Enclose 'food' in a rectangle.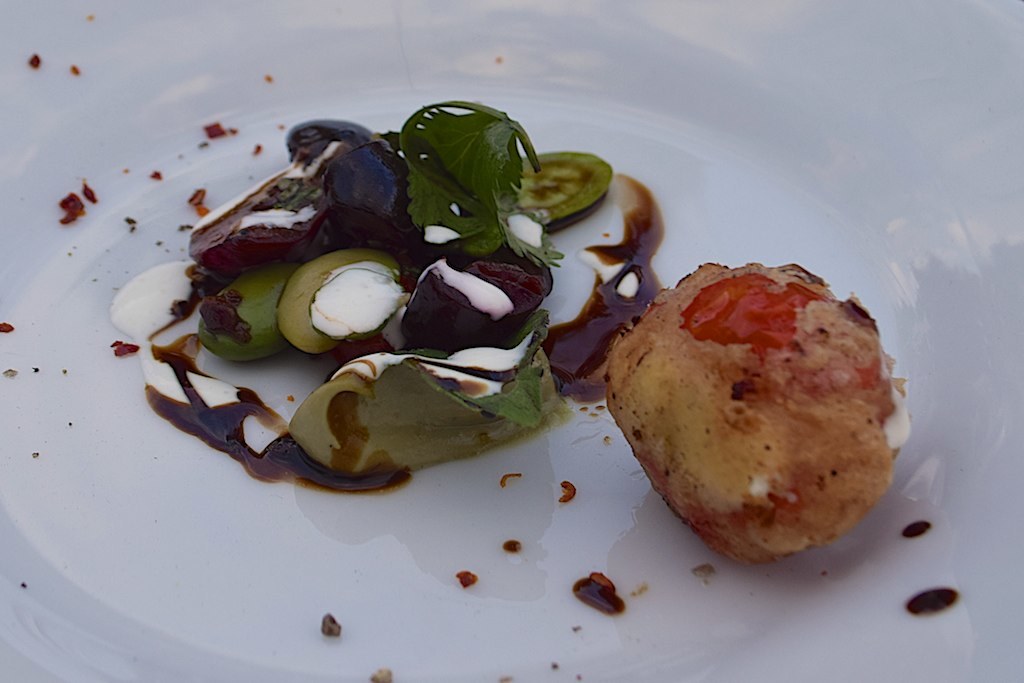
locate(603, 266, 892, 559).
